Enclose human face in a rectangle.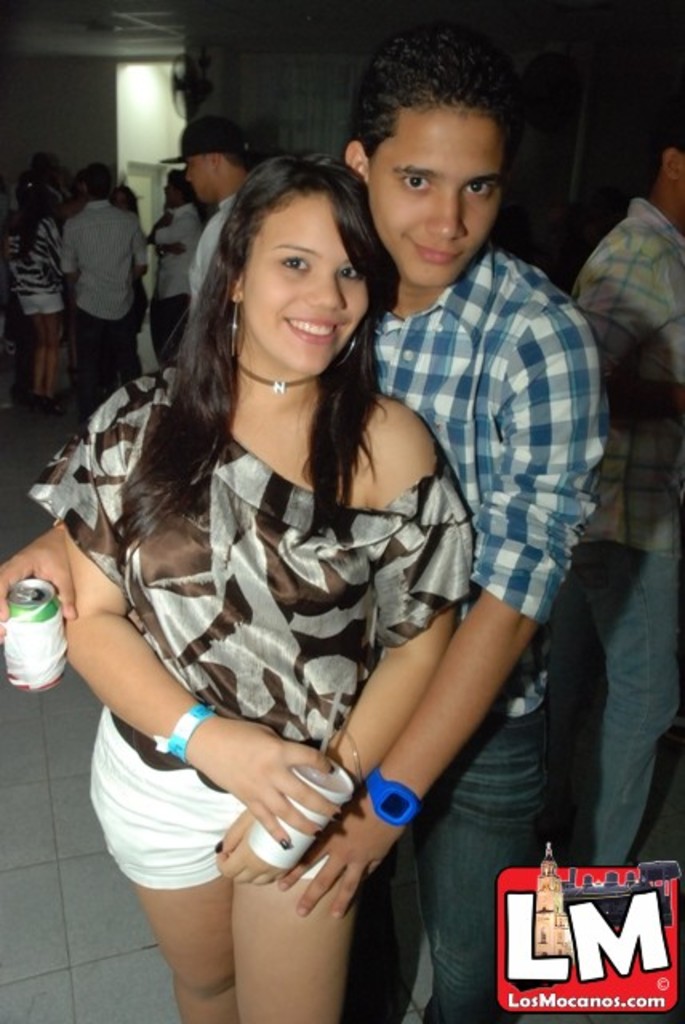
bbox=(245, 192, 381, 381).
